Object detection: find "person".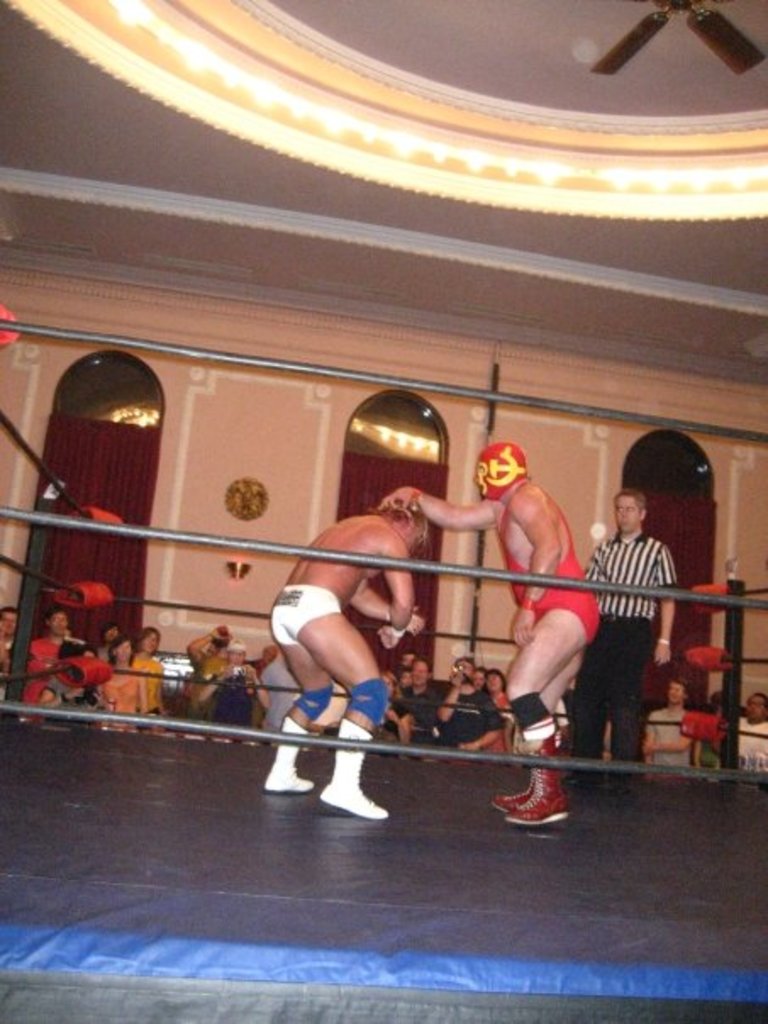
[95, 631, 151, 729].
